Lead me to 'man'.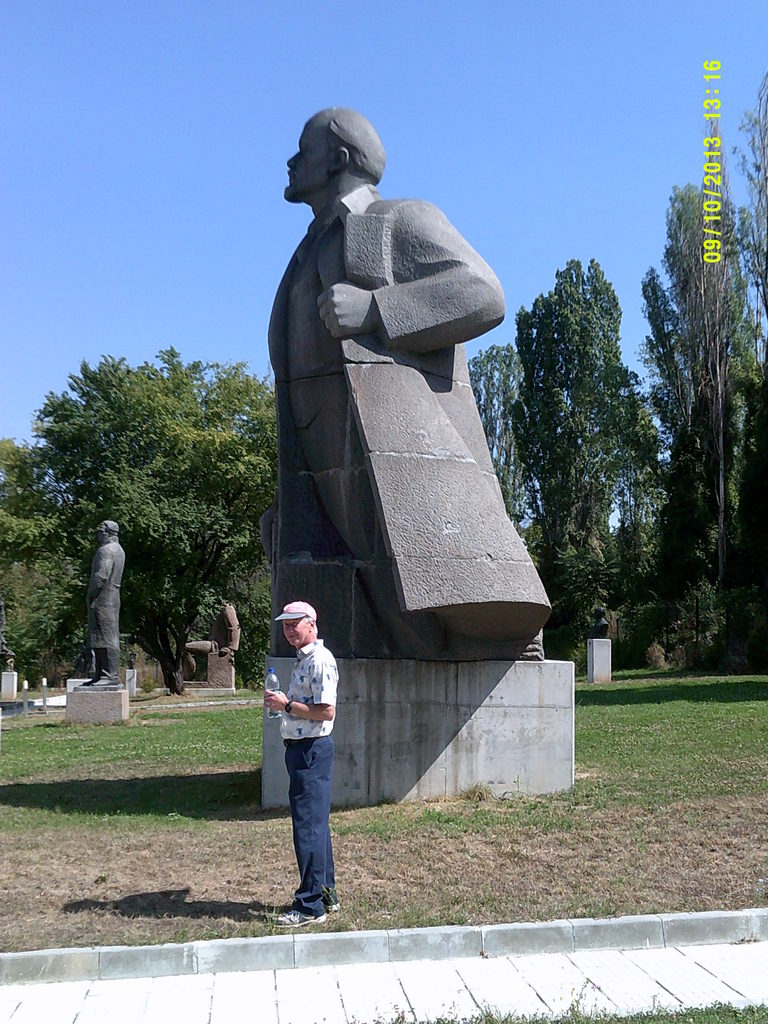
Lead to select_region(79, 518, 124, 686).
